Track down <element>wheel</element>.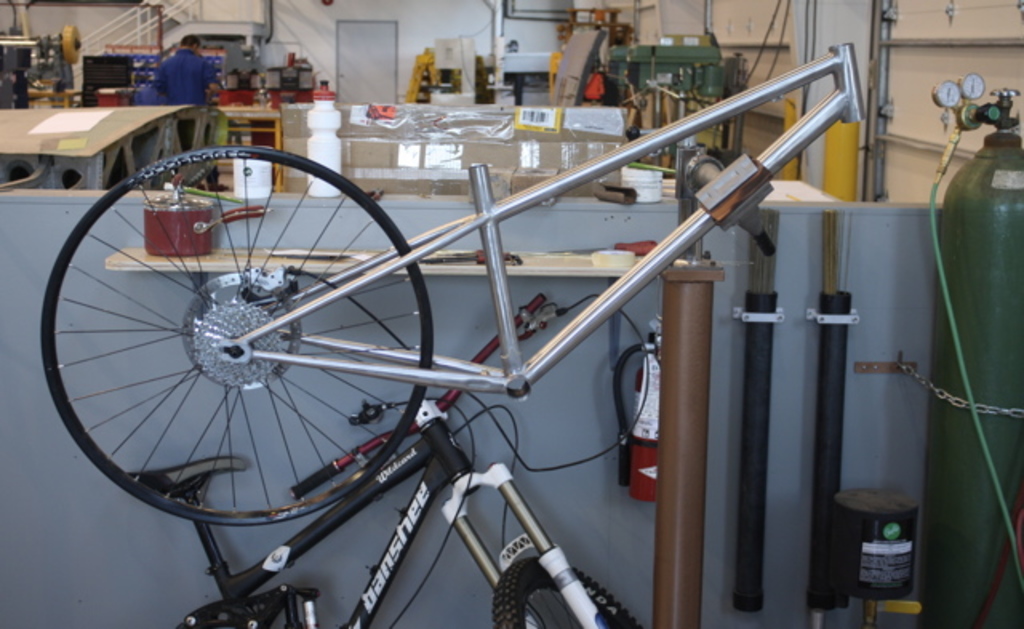
Tracked to [left=493, top=557, right=640, bottom=627].
